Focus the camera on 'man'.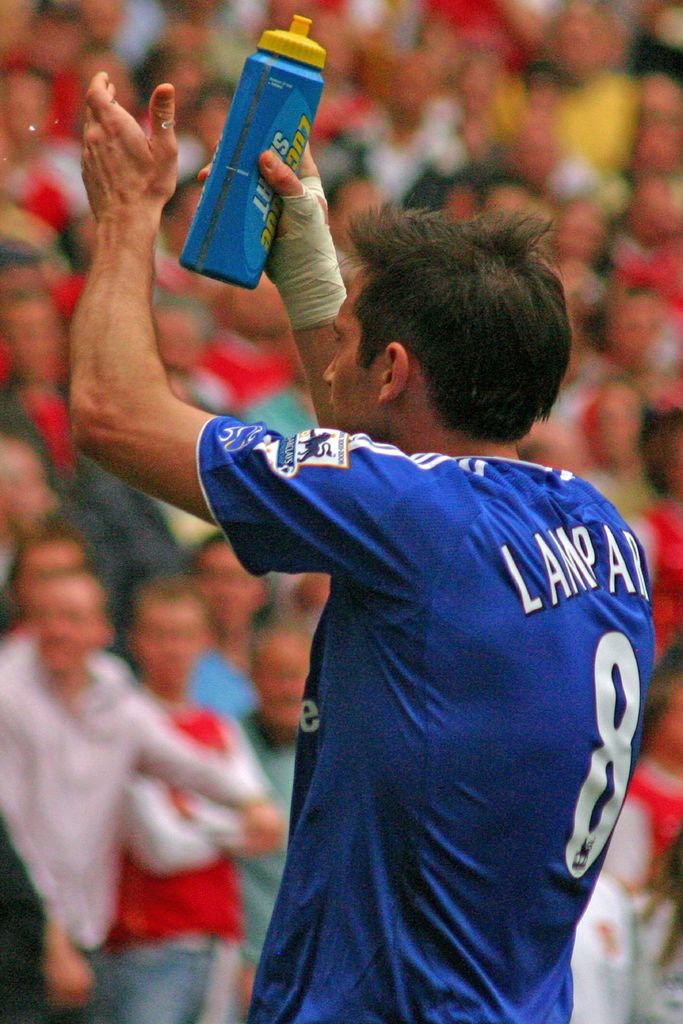
Focus region: (x1=123, y1=106, x2=666, y2=1003).
